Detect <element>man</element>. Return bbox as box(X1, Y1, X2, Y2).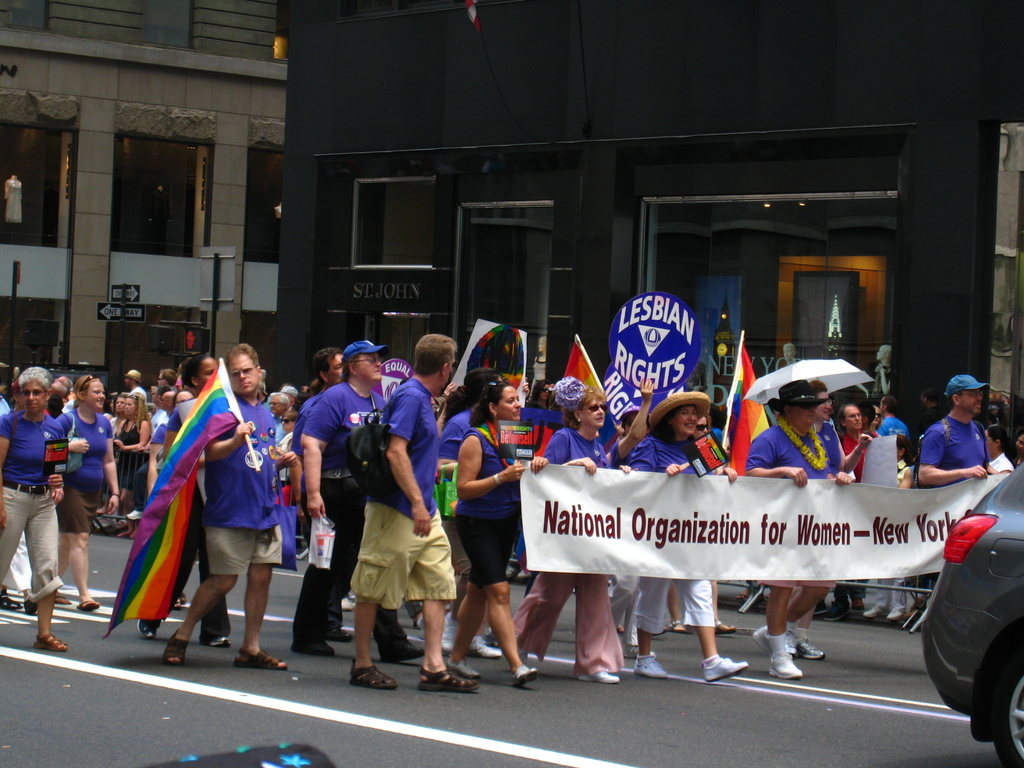
box(299, 339, 425, 666).
